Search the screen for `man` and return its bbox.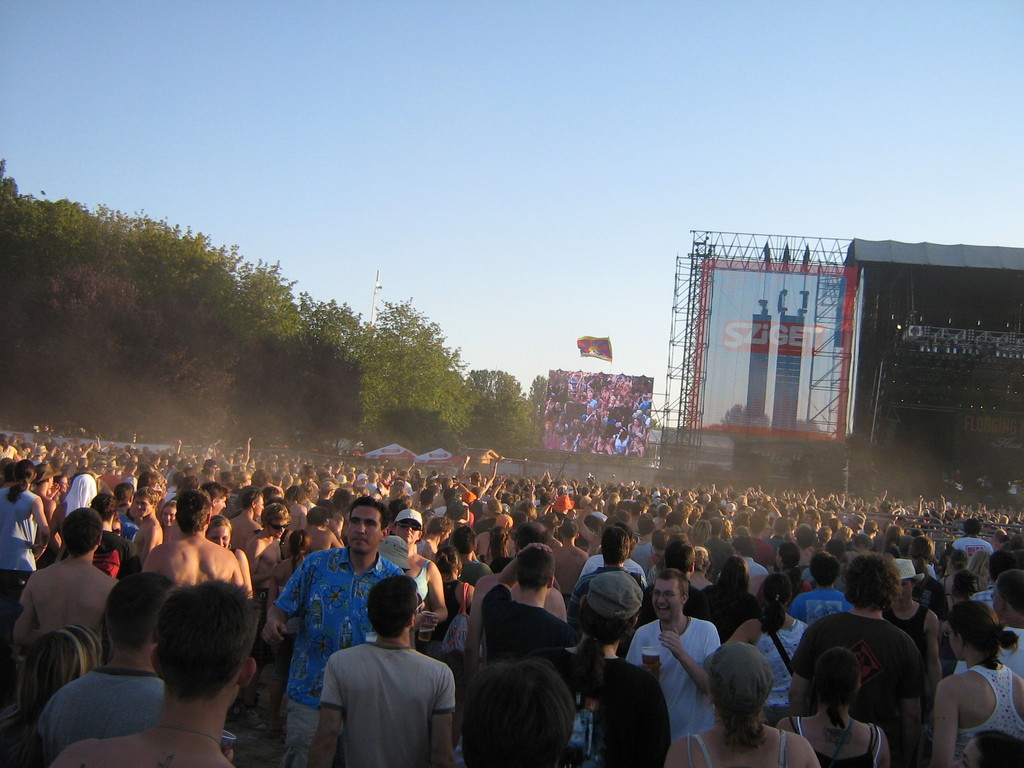
Found: left=13, top=504, right=120, bottom=668.
